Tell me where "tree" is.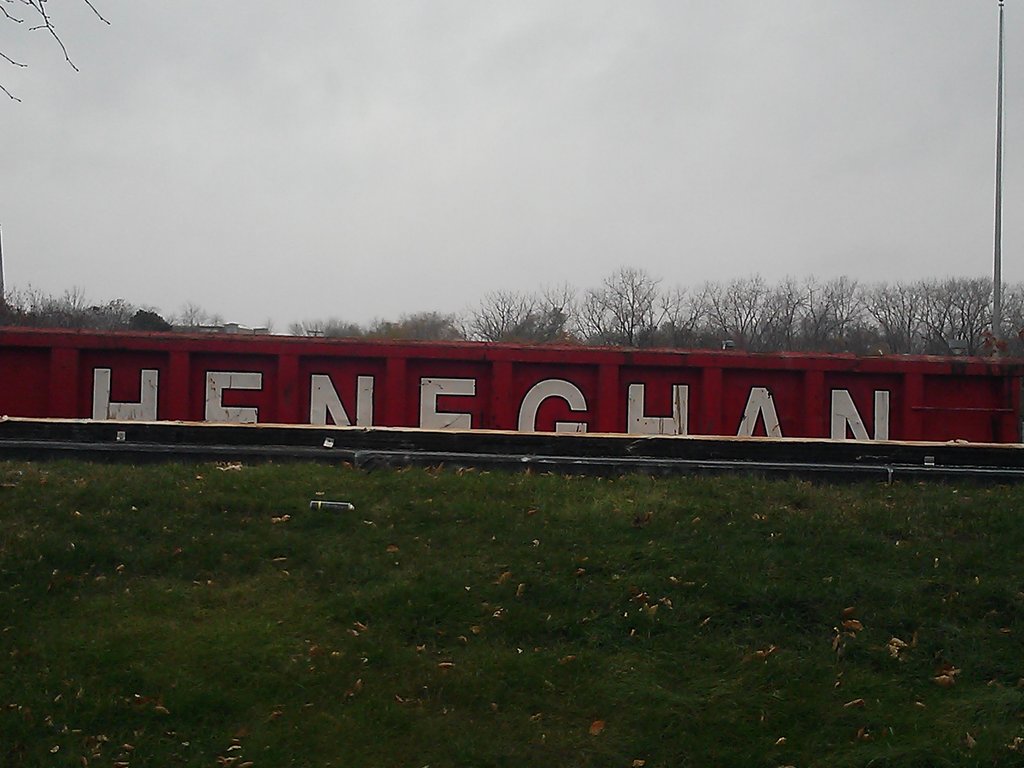
"tree" is at region(790, 285, 846, 362).
